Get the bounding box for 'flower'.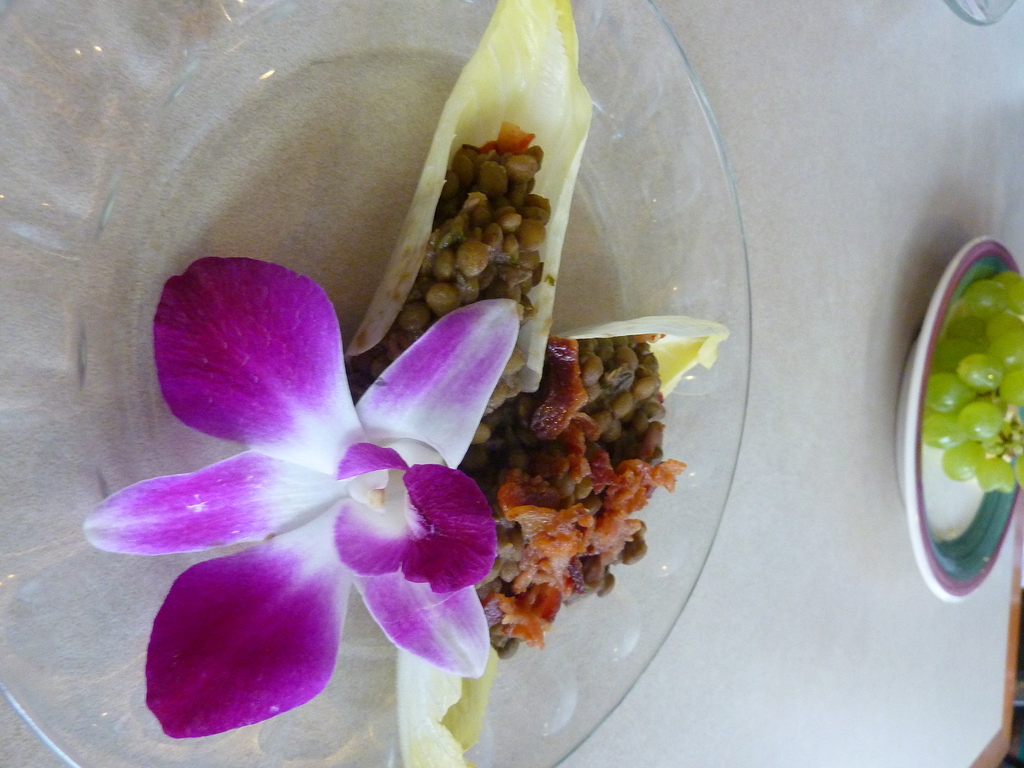
(left=83, top=259, right=518, bottom=739).
